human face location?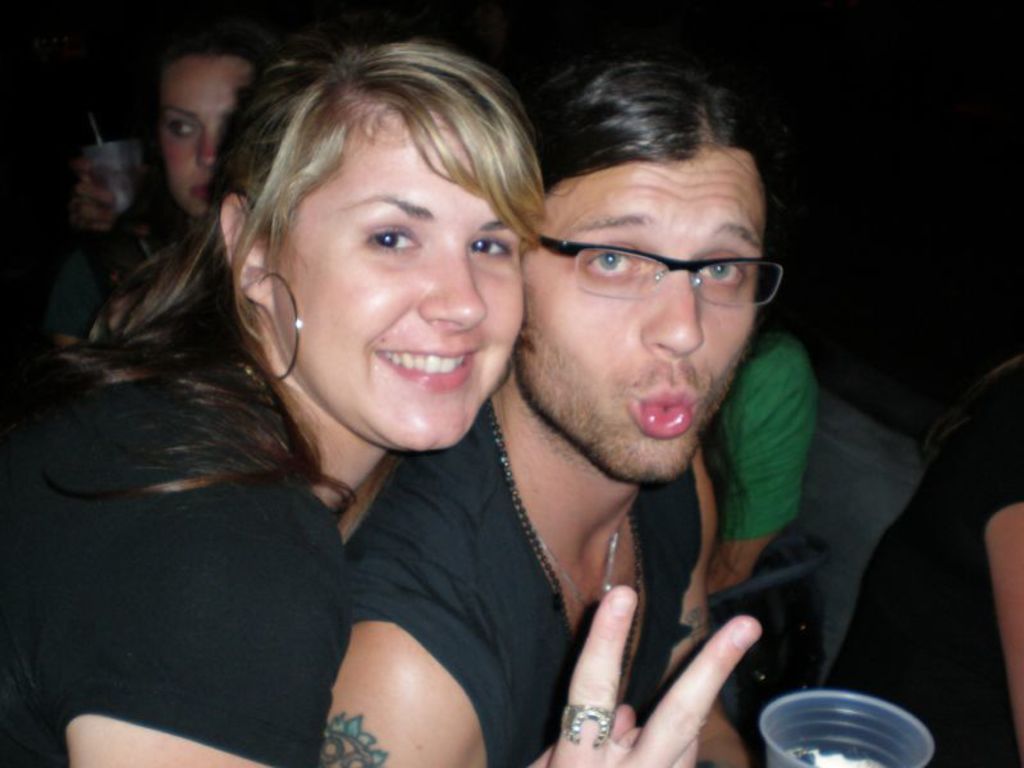
box(269, 108, 524, 449)
